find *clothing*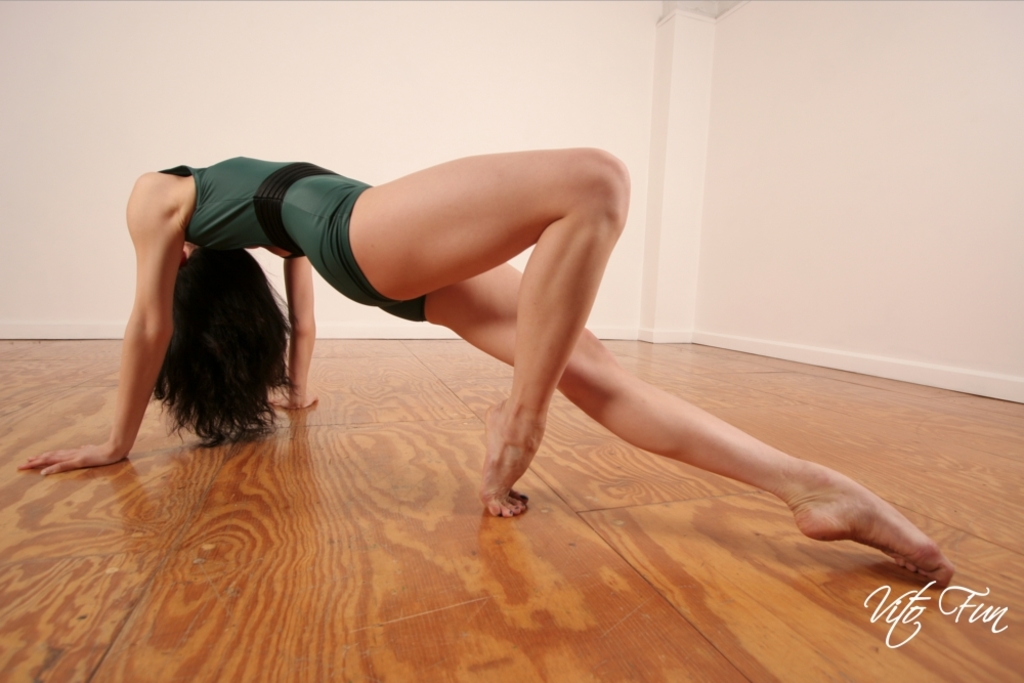
[x1=155, y1=151, x2=430, y2=323]
